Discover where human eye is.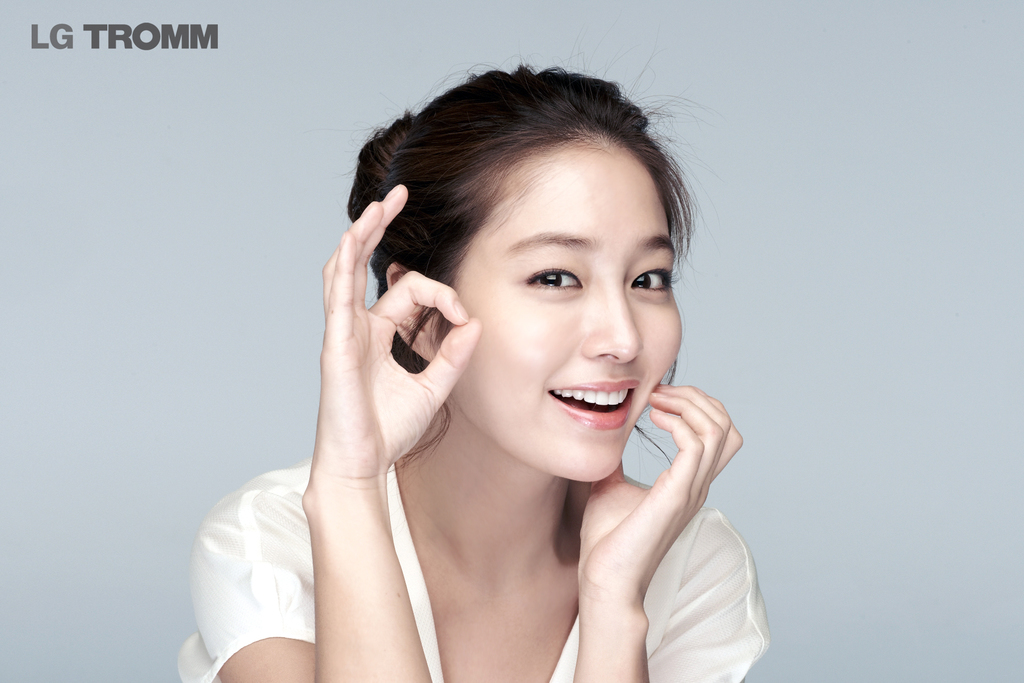
Discovered at select_region(624, 250, 679, 301).
